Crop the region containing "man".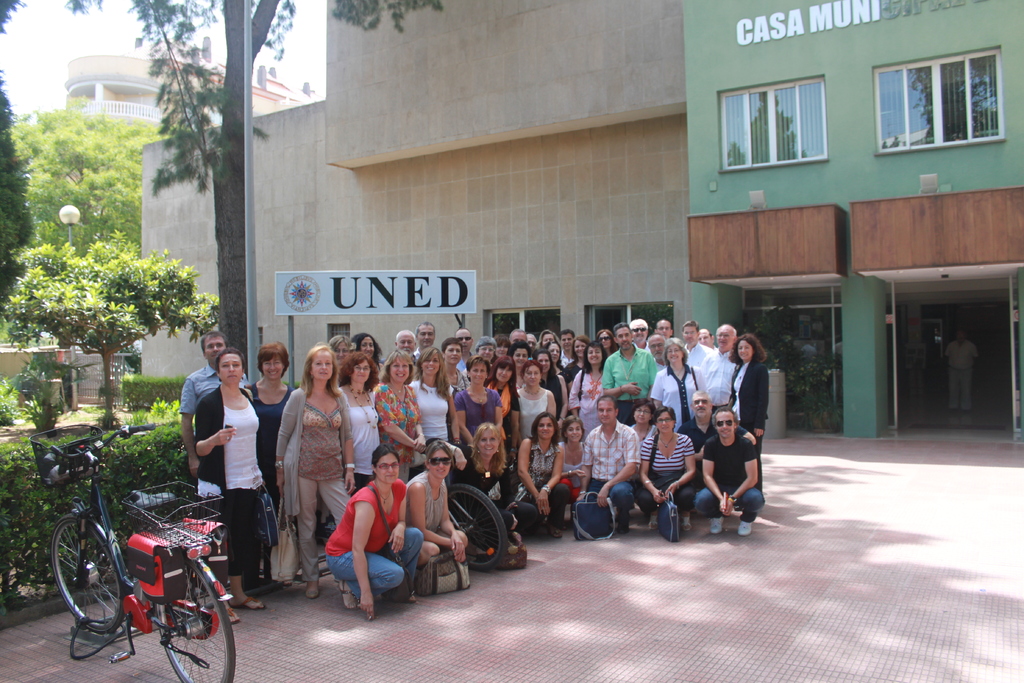
Crop region: rect(706, 327, 745, 415).
